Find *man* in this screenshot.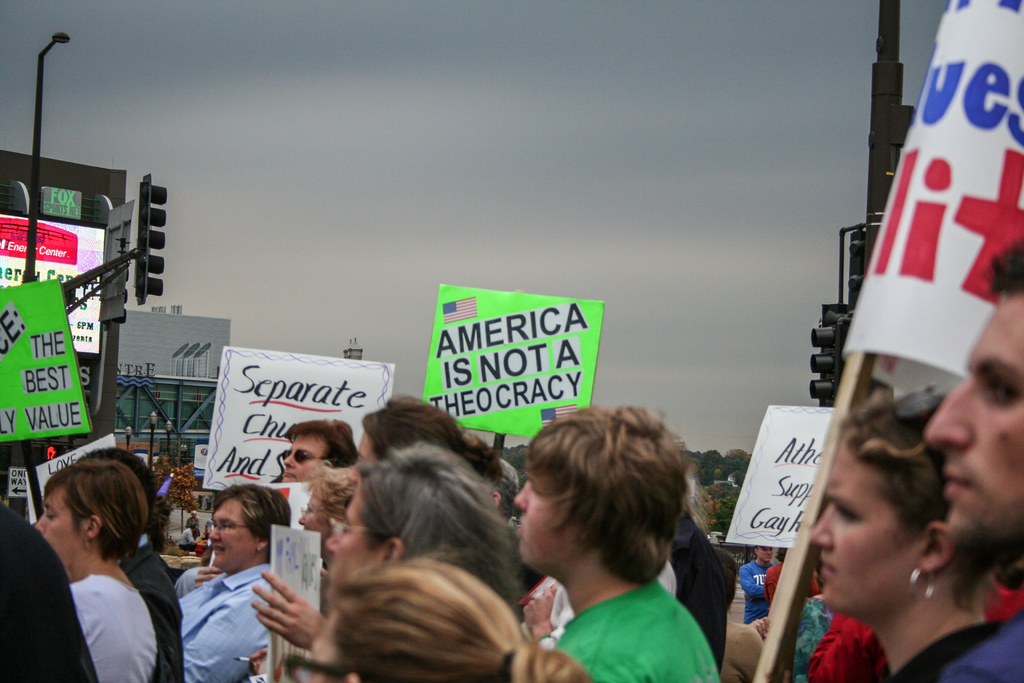
The bounding box for *man* is Rect(272, 419, 374, 492).
